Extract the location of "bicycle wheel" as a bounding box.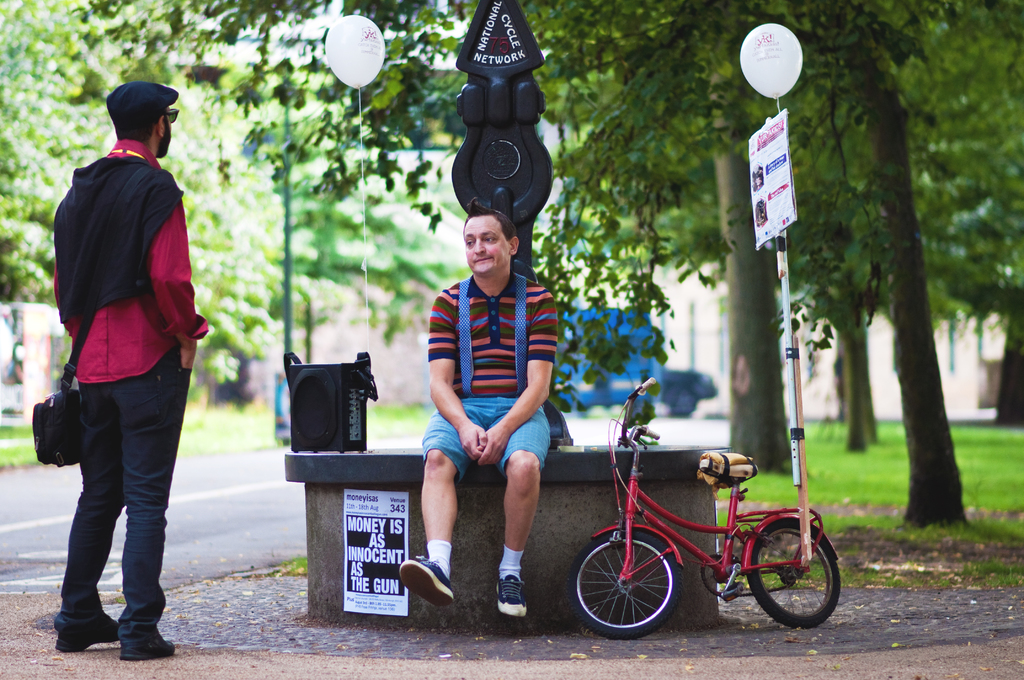
bbox=(575, 540, 693, 640).
